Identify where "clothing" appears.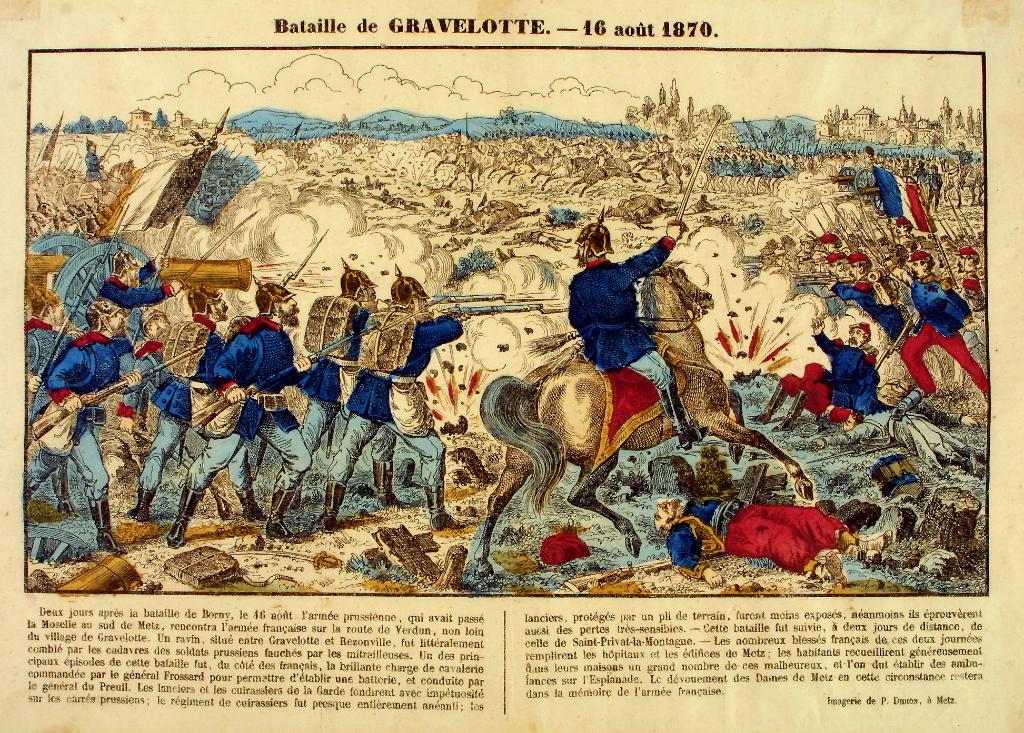
Appears at [x1=831, y1=269, x2=893, y2=339].
